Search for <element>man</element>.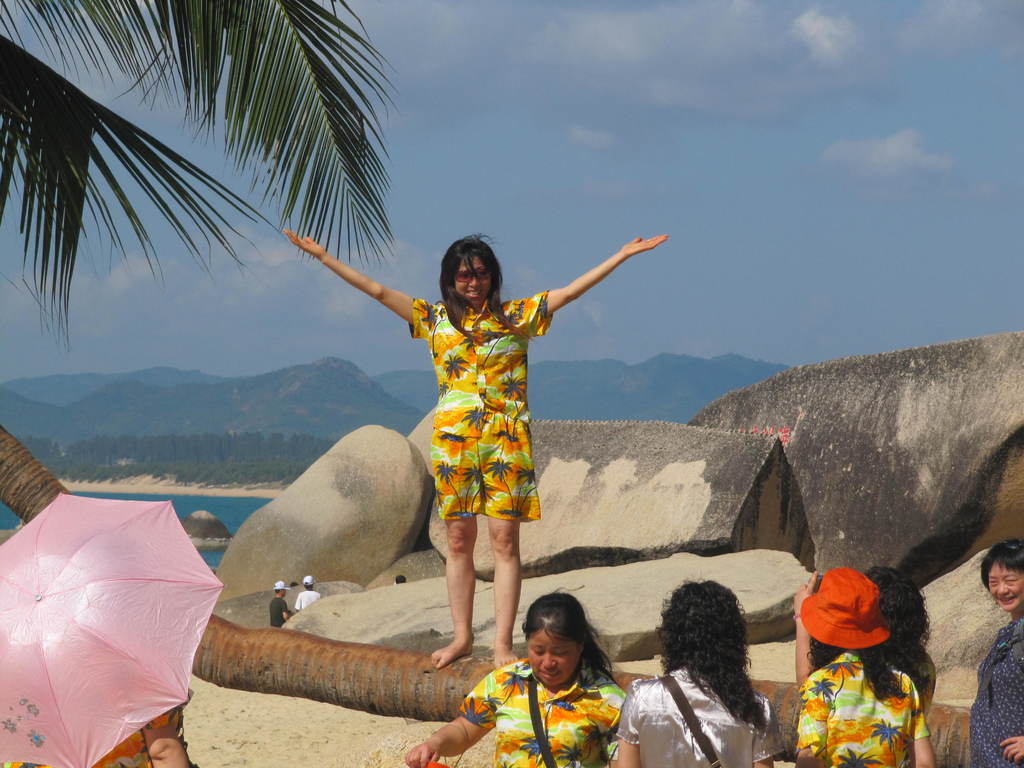
Found at {"x1": 293, "y1": 576, "x2": 321, "y2": 609}.
